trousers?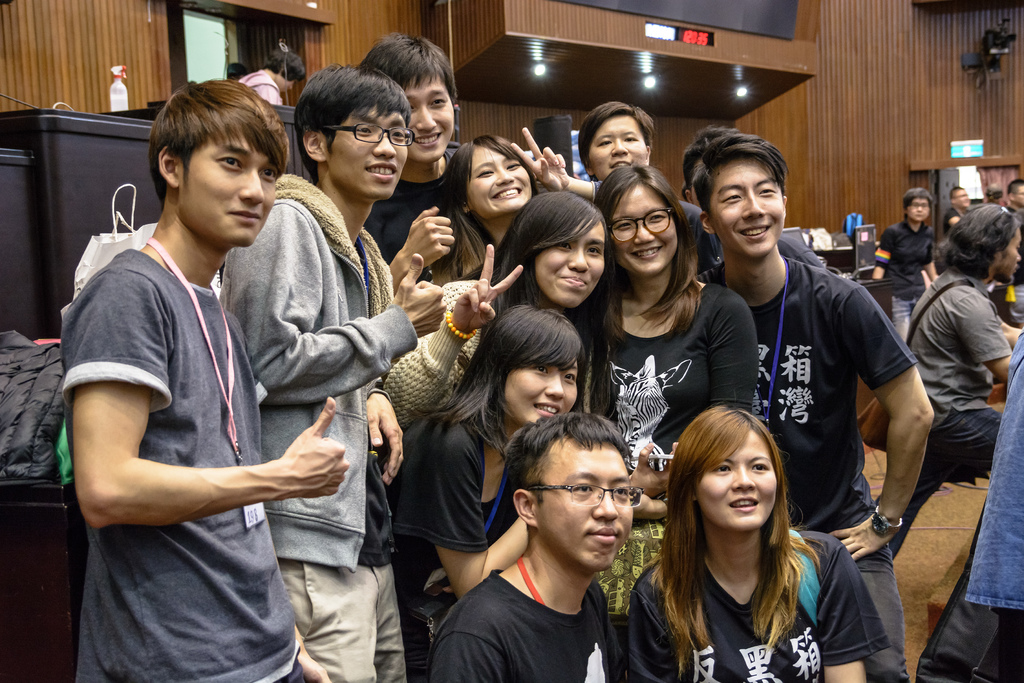
836,498,908,682
